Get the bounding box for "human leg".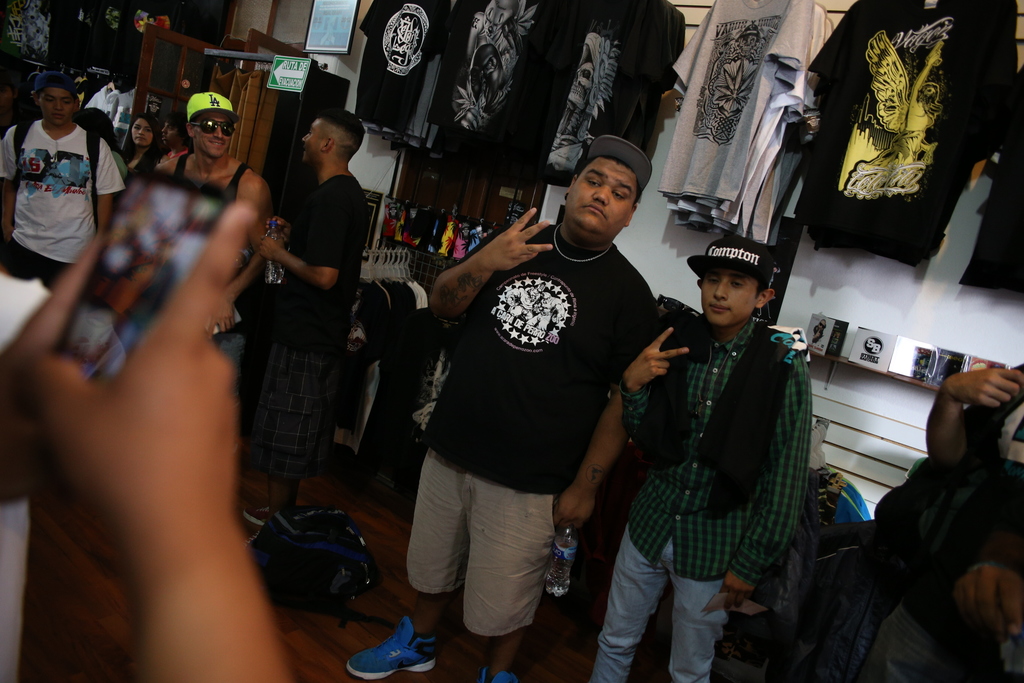
bbox(673, 578, 723, 680).
